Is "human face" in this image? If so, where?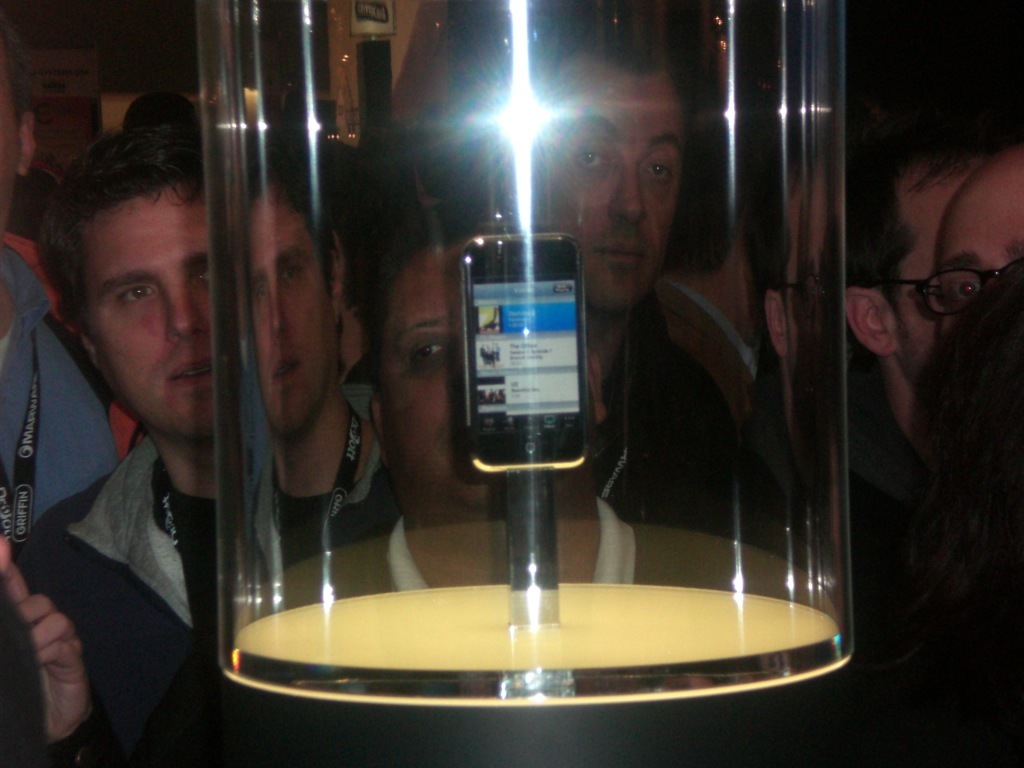
Yes, at [x1=918, y1=158, x2=1023, y2=342].
